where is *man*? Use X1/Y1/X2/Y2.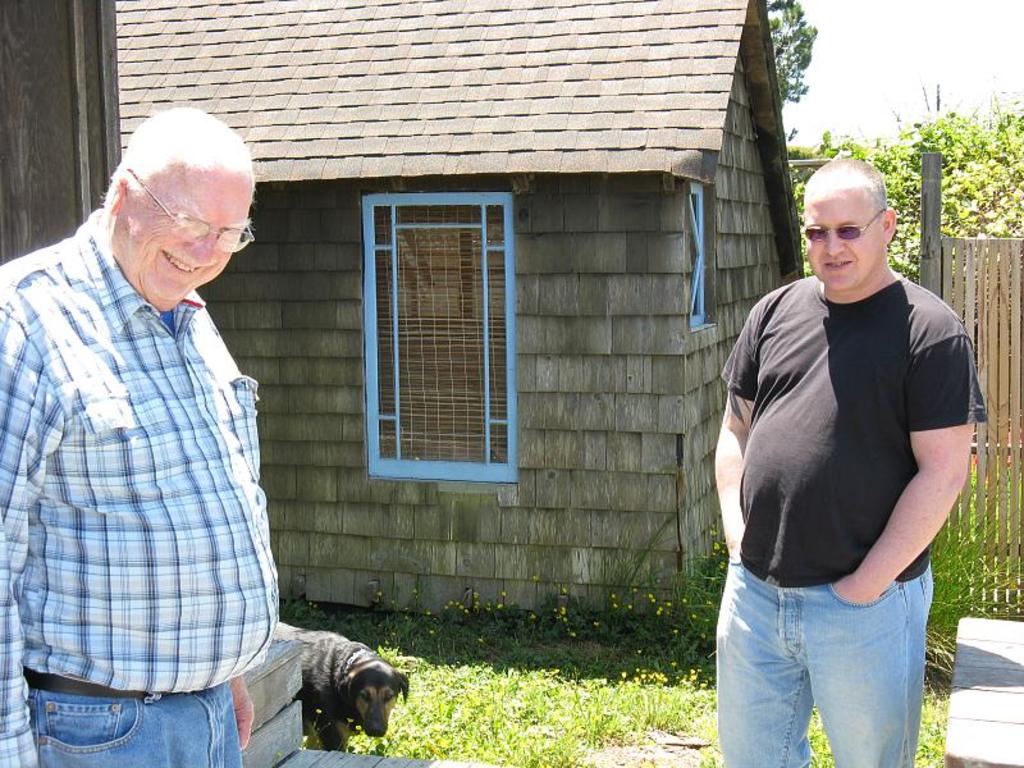
691/99/972/767.
